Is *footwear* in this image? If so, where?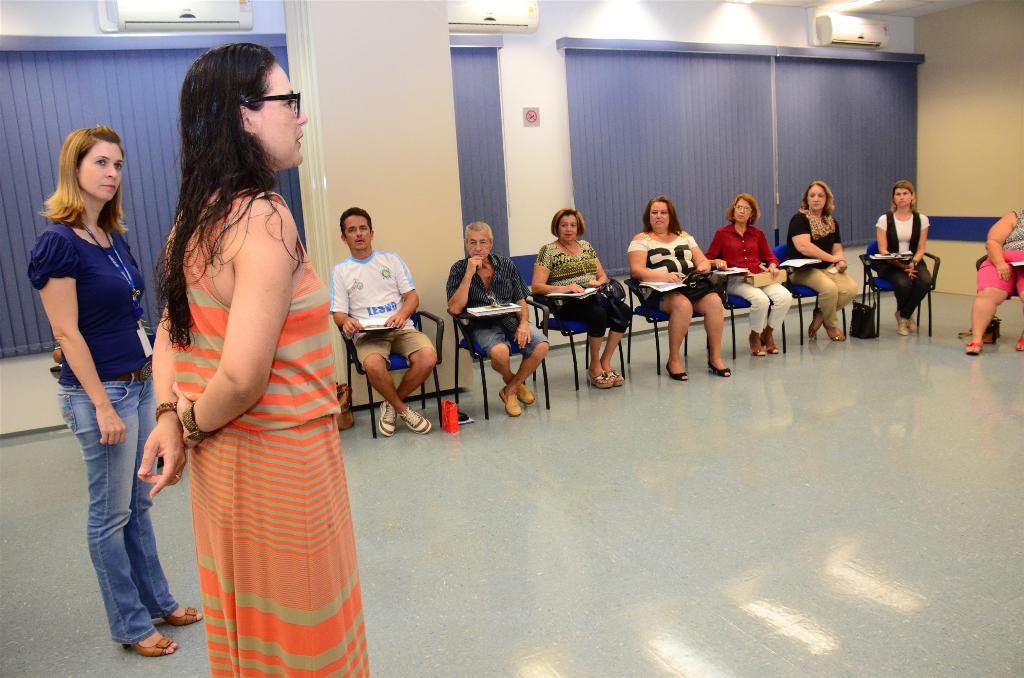
Yes, at box(667, 359, 689, 378).
